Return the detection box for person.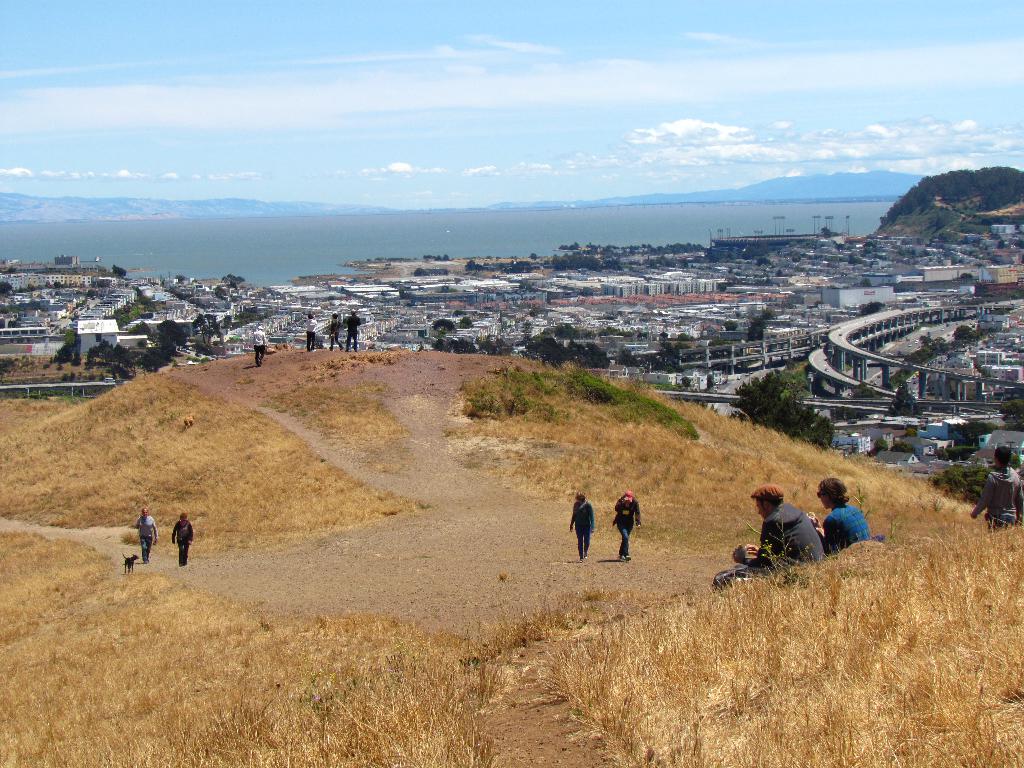
BBox(345, 307, 362, 352).
